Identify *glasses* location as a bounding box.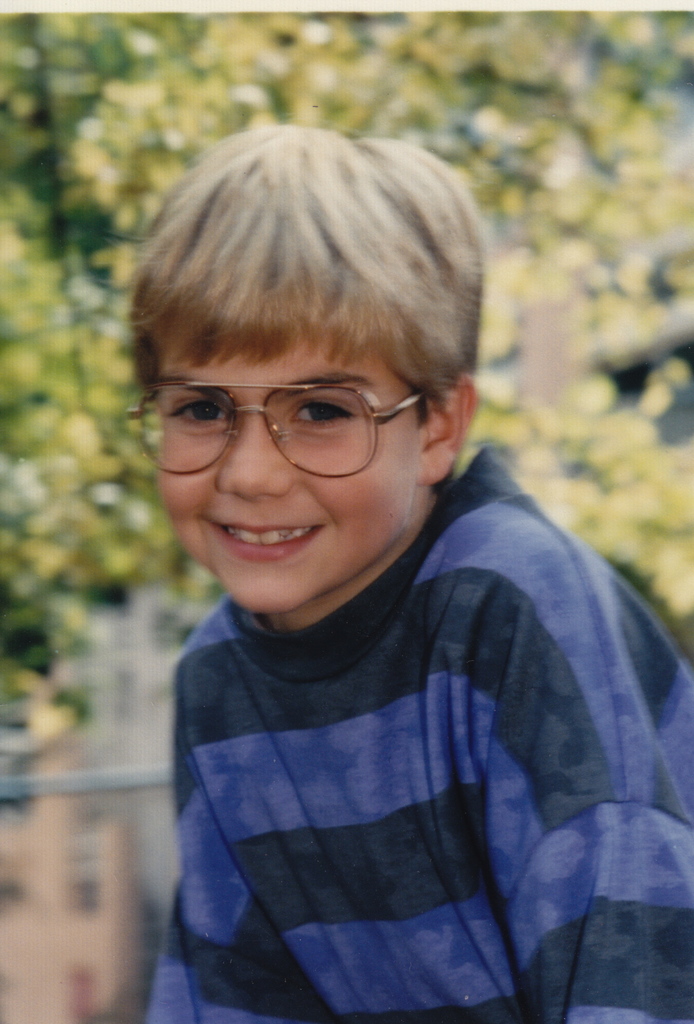
box=[139, 362, 445, 464].
